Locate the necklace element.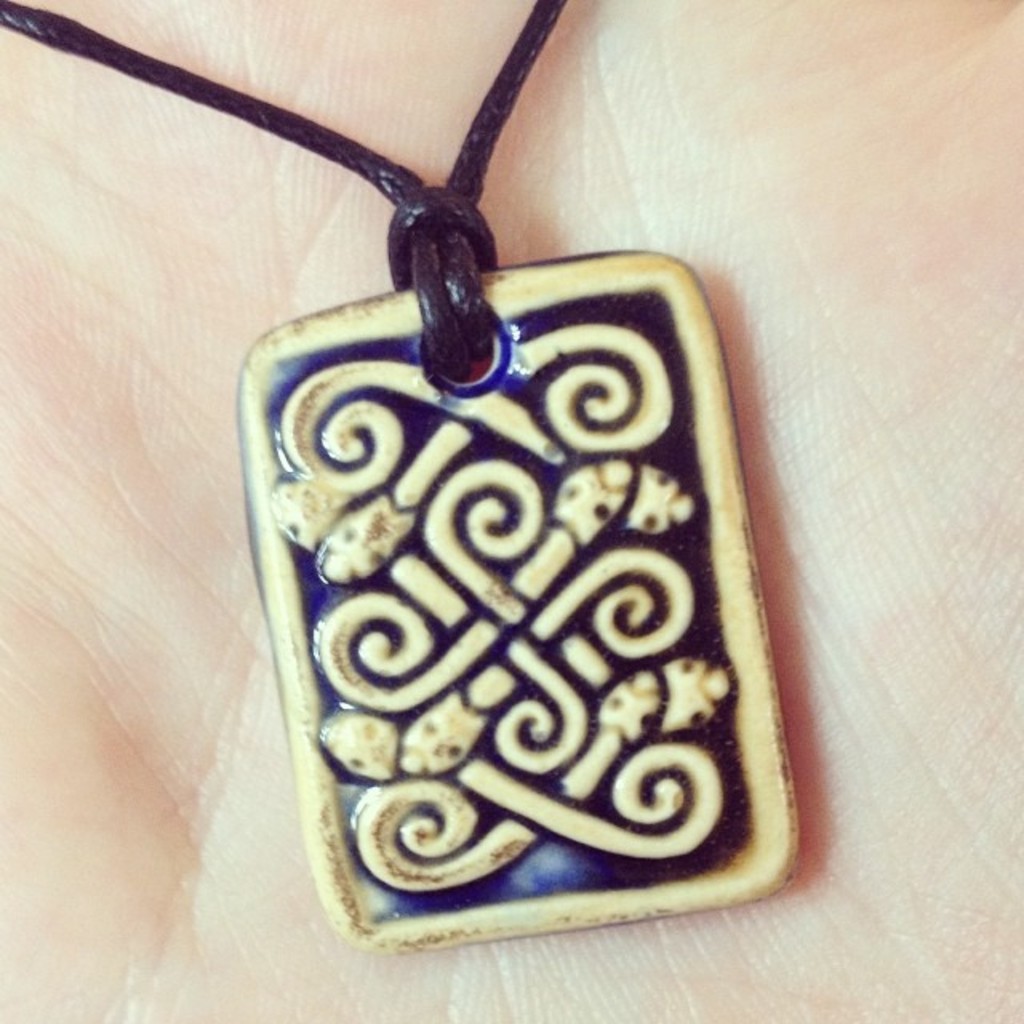
Element bbox: bbox=[61, 0, 827, 931].
